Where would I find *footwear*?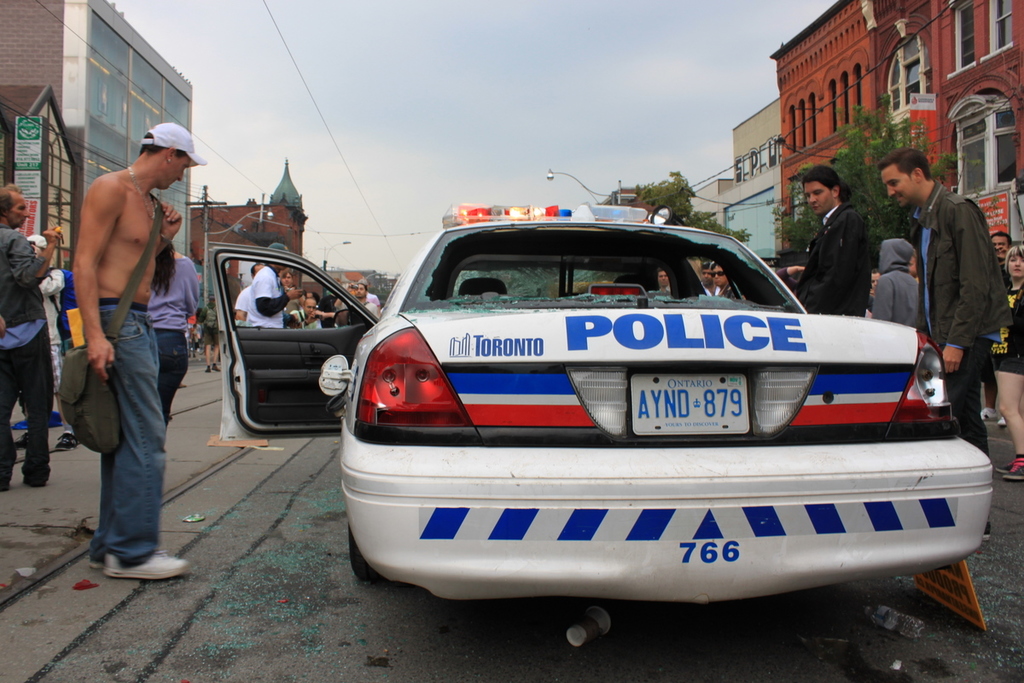
At (975,405,1002,423).
